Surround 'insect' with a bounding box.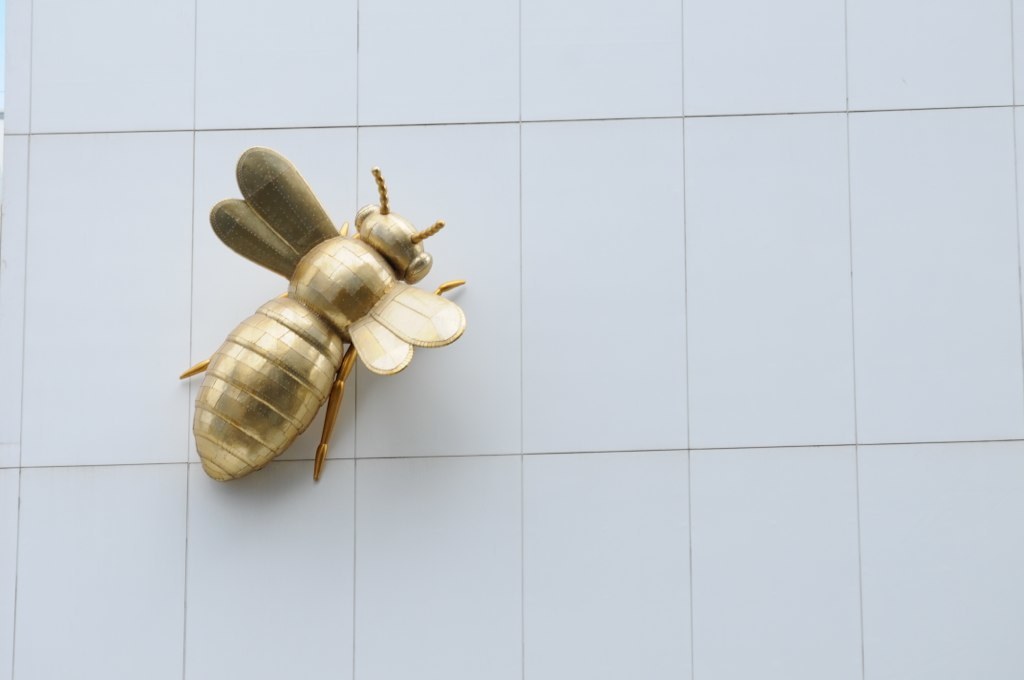
detection(176, 141, 469, 488).
